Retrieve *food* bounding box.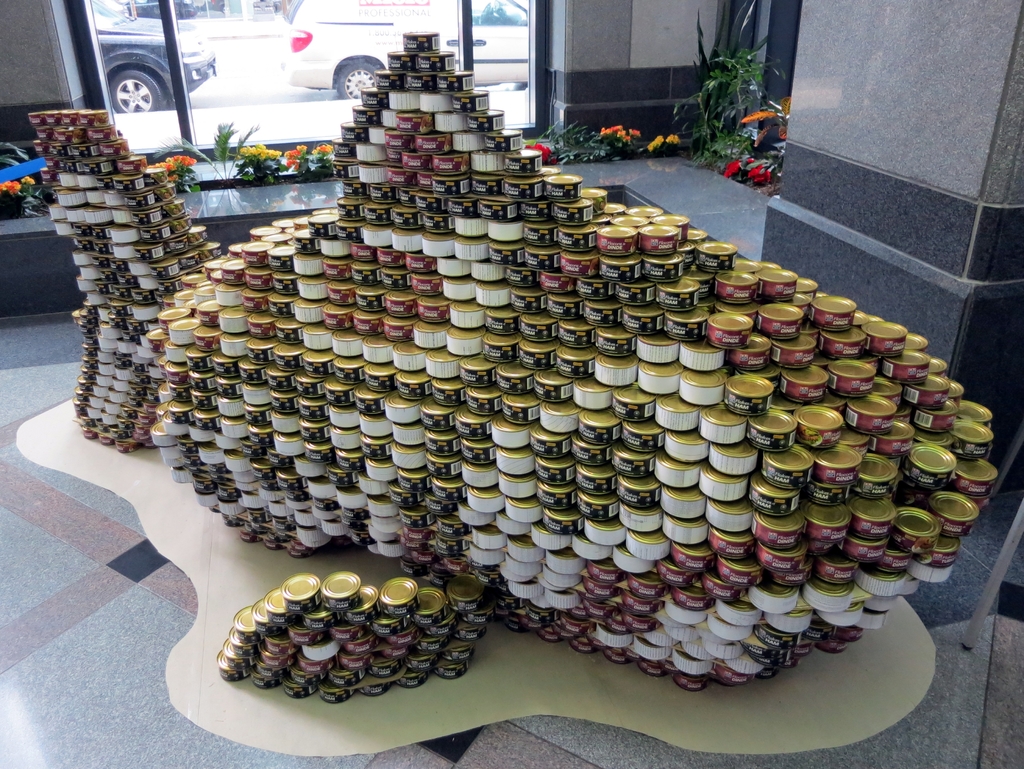
Bounding box: (left=156, top=170, right=169, bottom=185).
